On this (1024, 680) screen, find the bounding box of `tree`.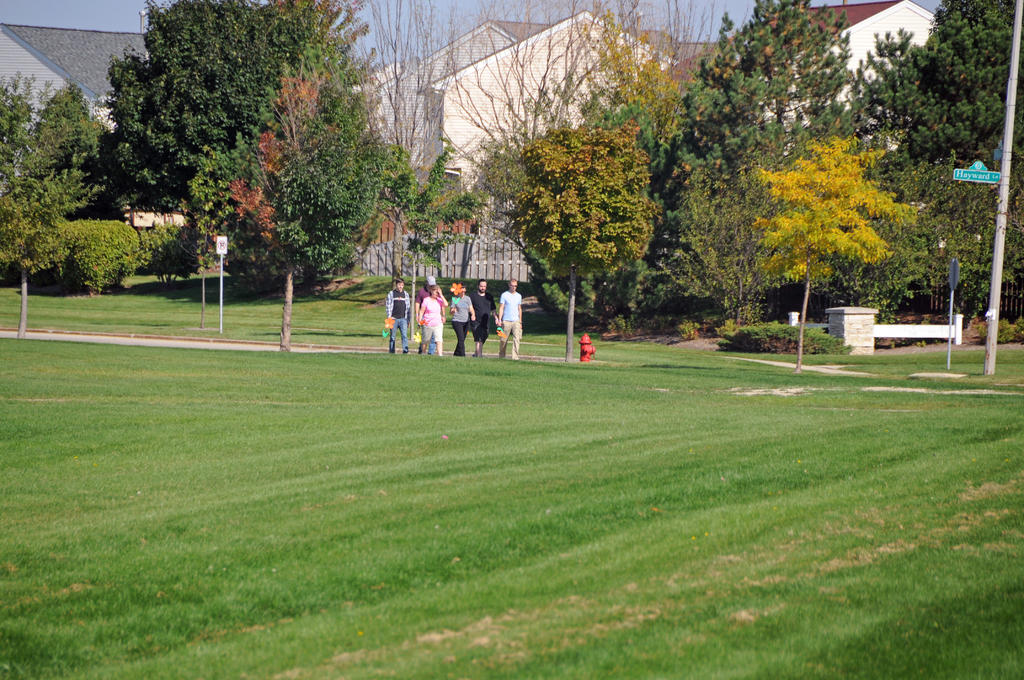
Bounding box: (26, 77, 119, 238).
